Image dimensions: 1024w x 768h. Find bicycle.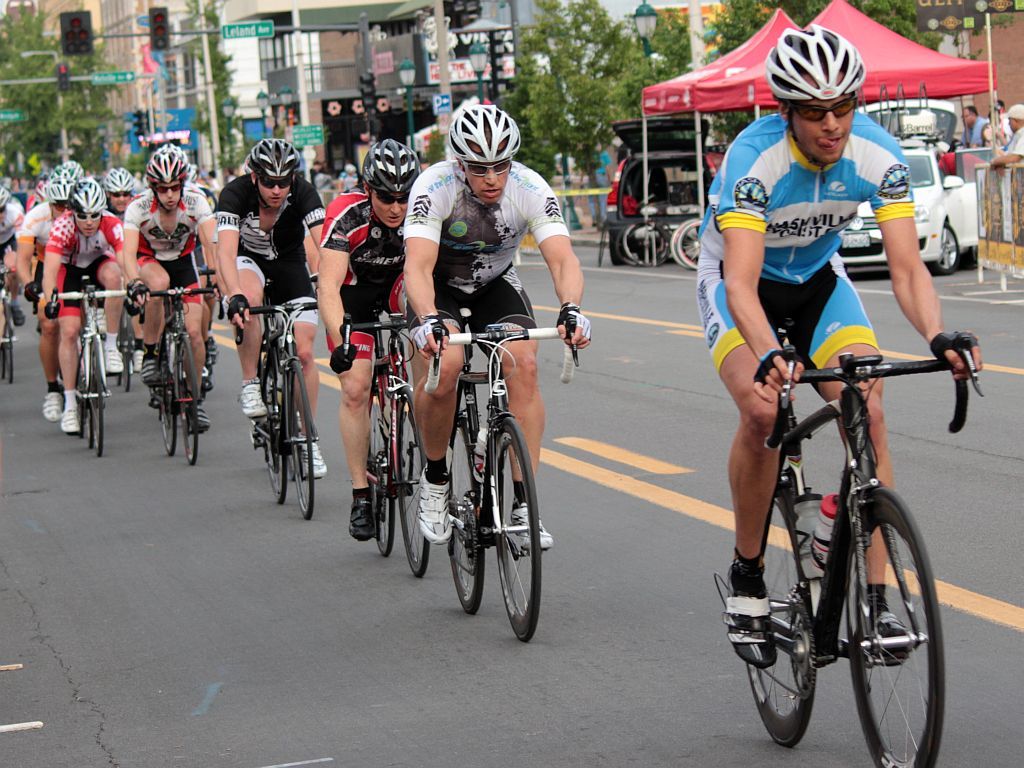
(0, 264, 16, 383).
